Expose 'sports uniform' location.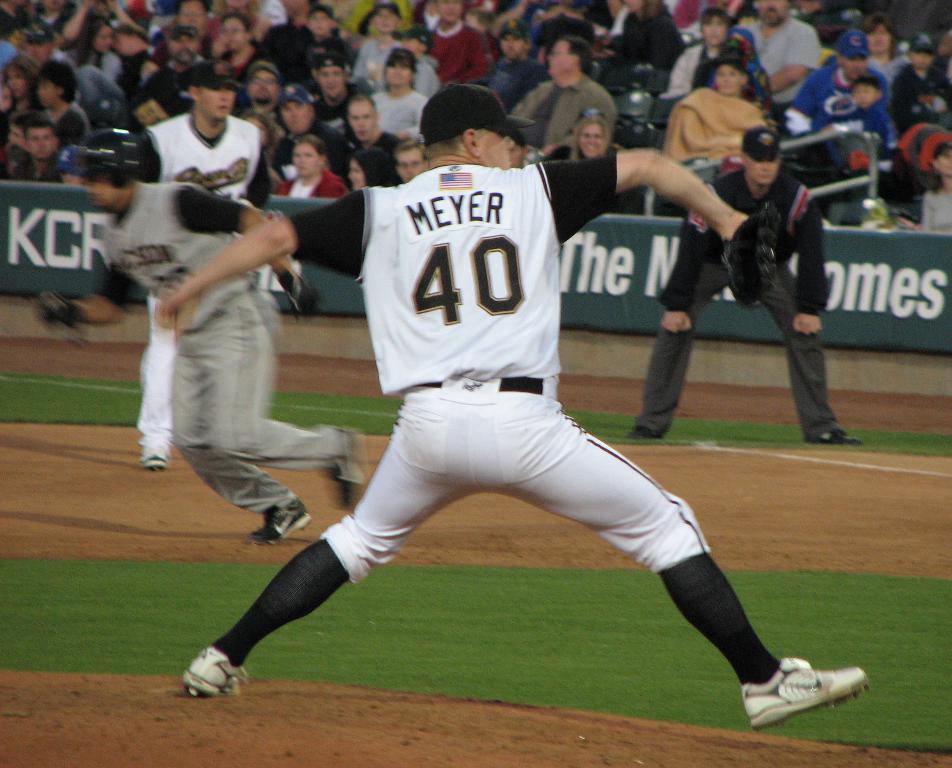
Exposed at bbox(154, 120, 869, 734).
